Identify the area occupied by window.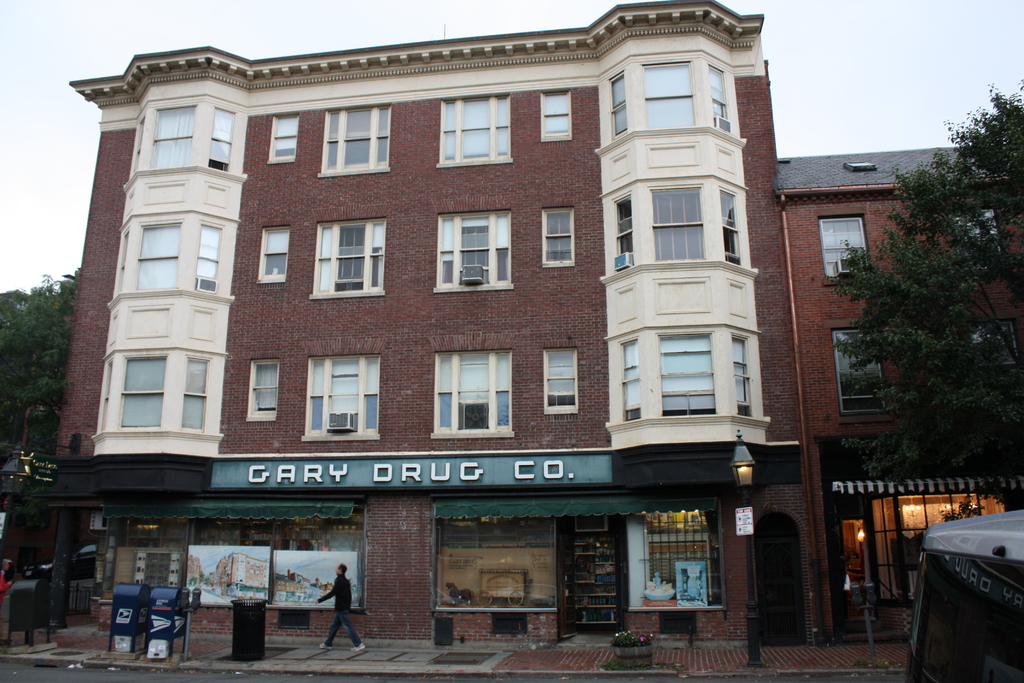
Area: {"left": 209, "top": 108, "right": 246, "bottom": 173}.
